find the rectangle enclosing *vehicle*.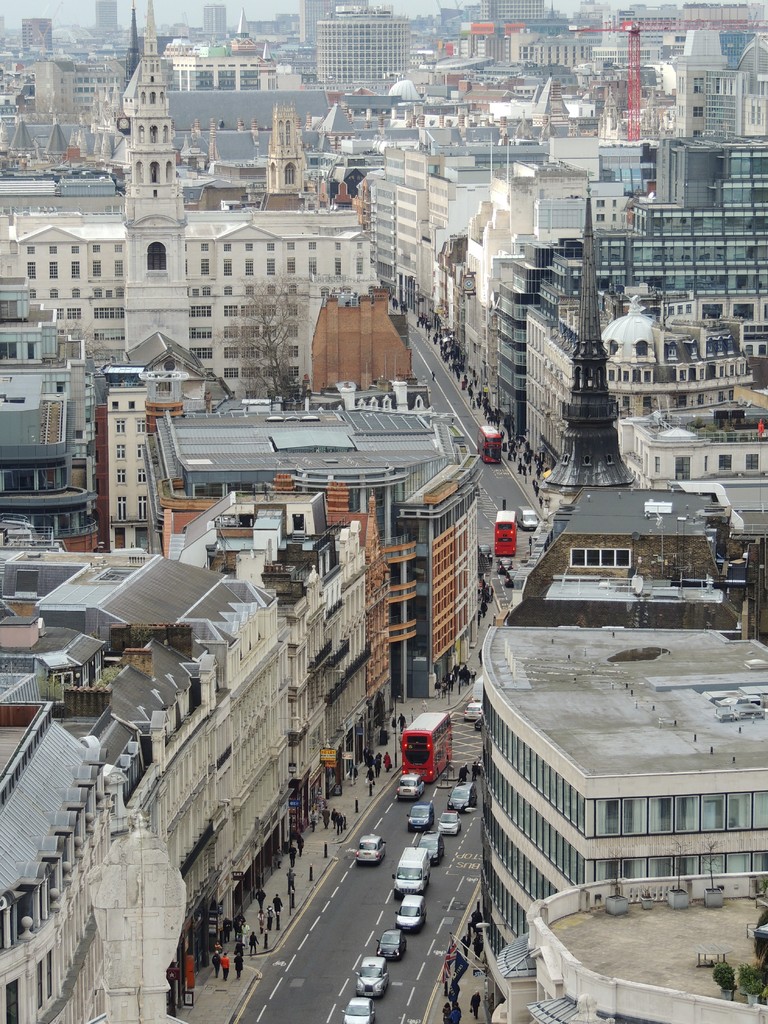
Rect(494, 508, 519, 556).
